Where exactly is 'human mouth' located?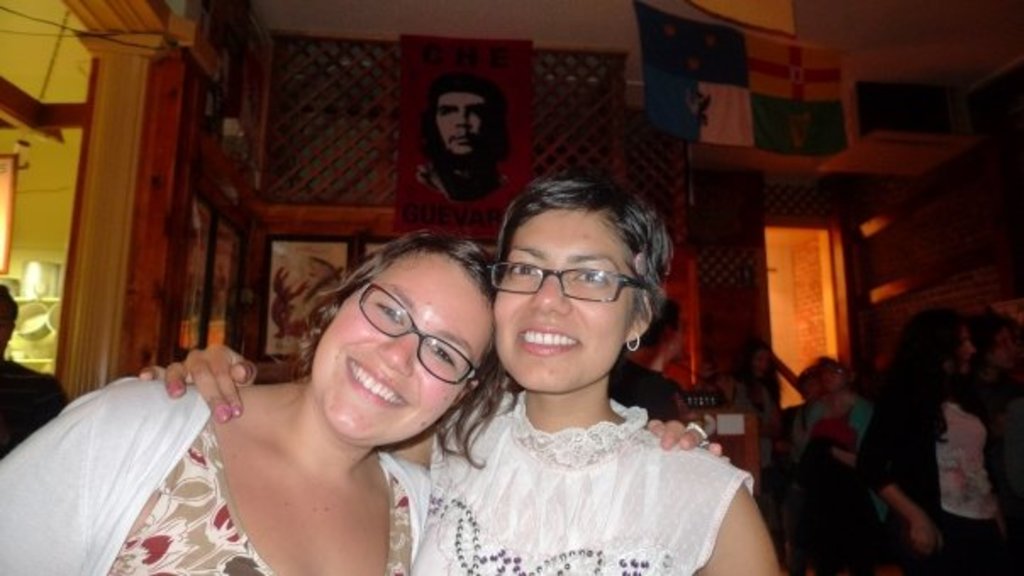
Its bounding box is box(346, 357, 407, 405).
